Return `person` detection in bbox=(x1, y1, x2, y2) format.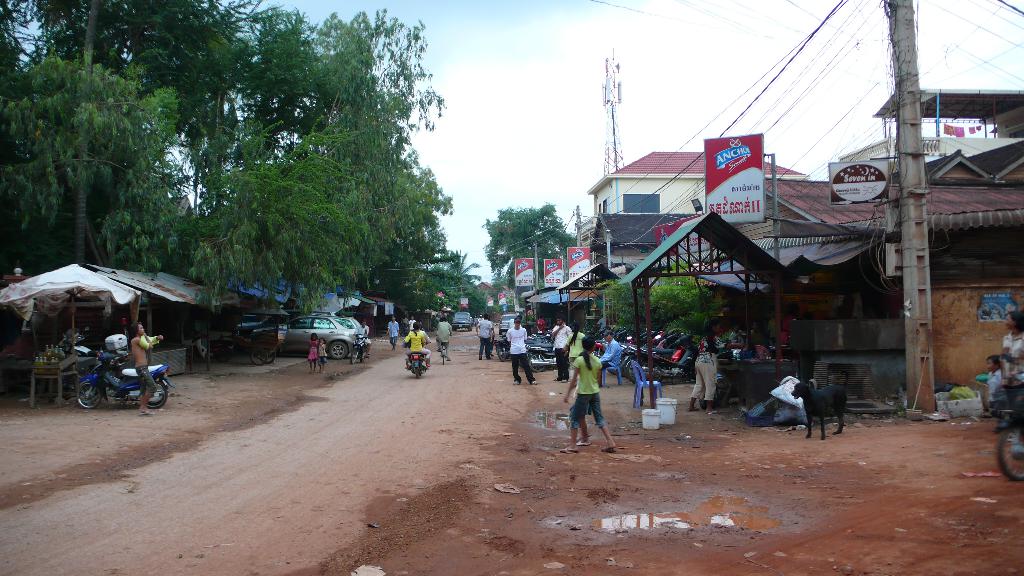
bbox=(564, 335, 615, 449).
